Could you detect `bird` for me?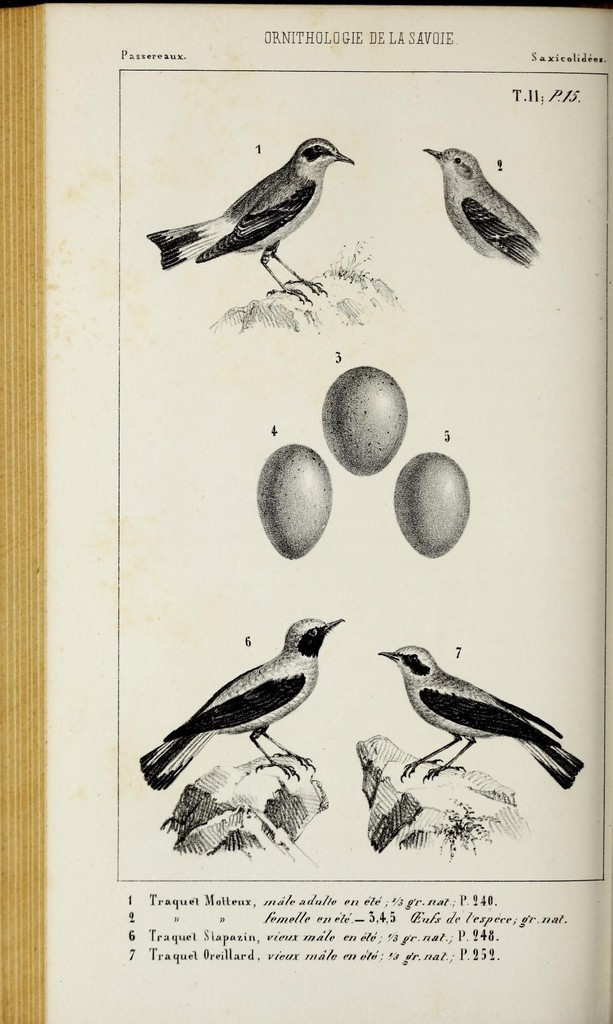
Detection result: (132, 614, 337, 783).
